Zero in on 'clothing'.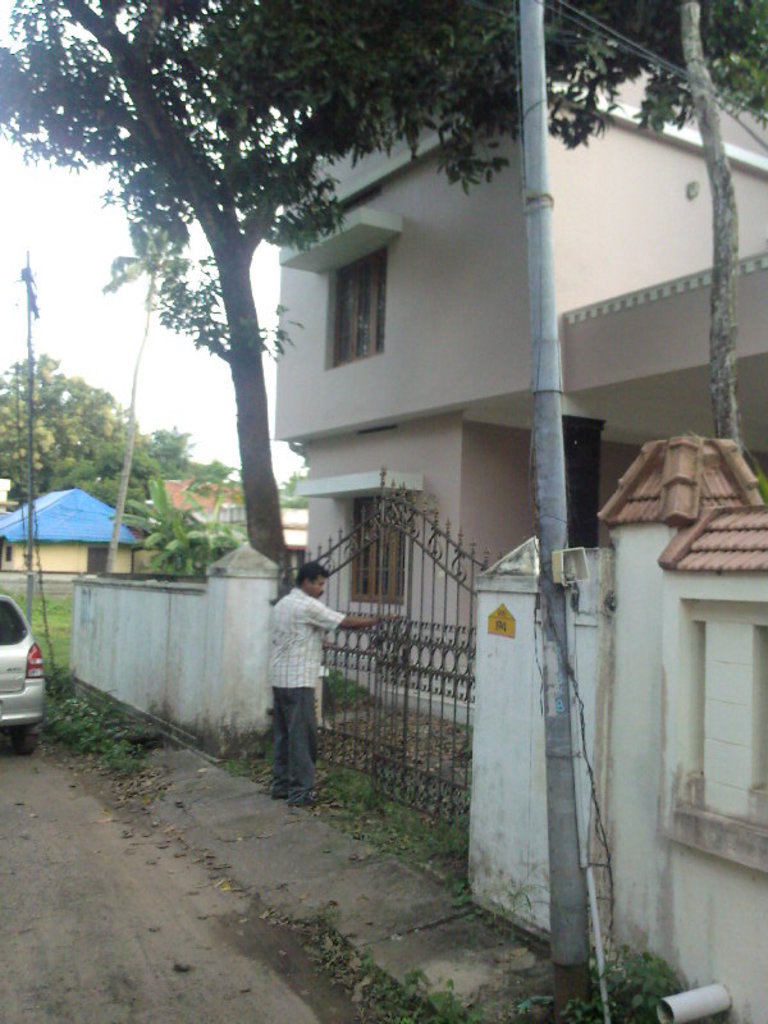
Zeroed in: [268,585,347,803].
